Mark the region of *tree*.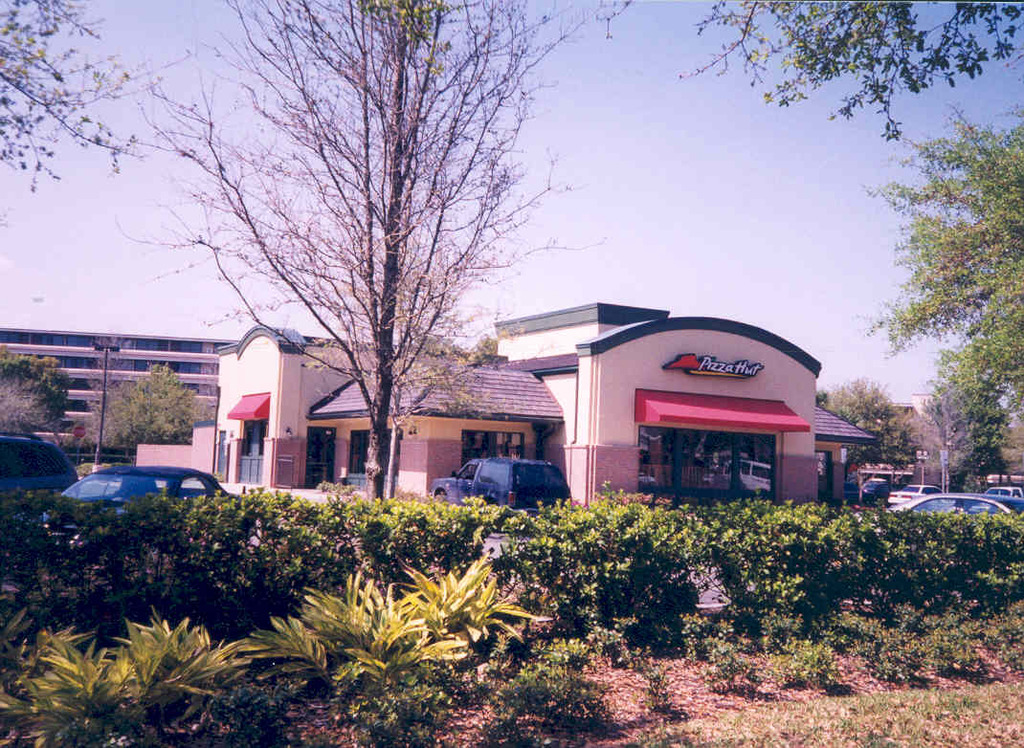
Region: {"left": 0, "top": 341, "right": 72, "bottom": 434}.
